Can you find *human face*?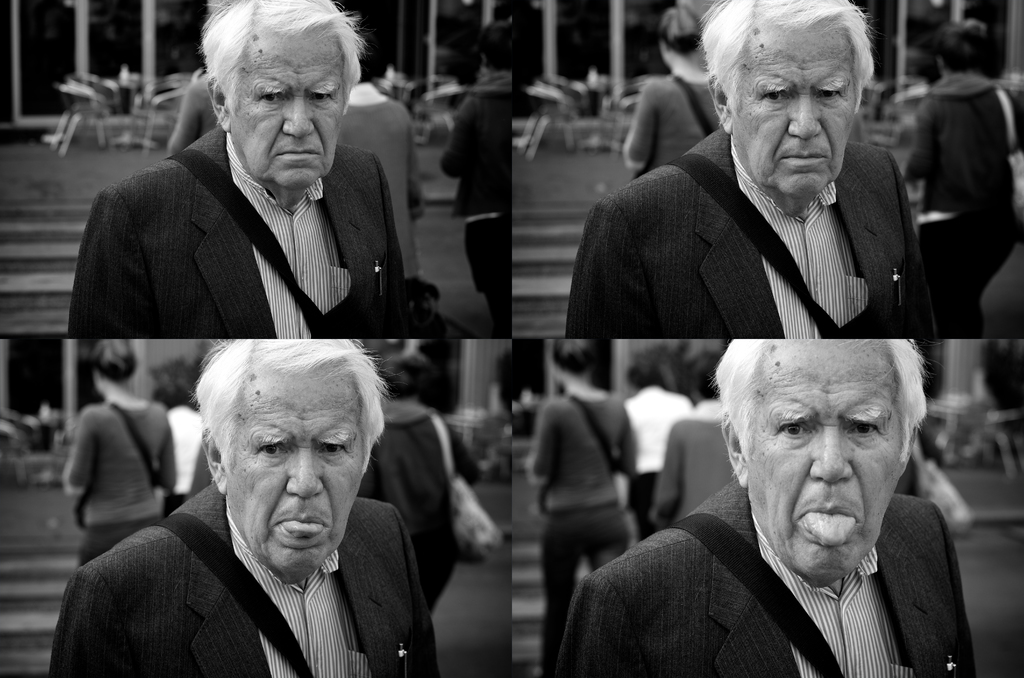
Yes, bounding box: box(733, 22, 862, 205).
